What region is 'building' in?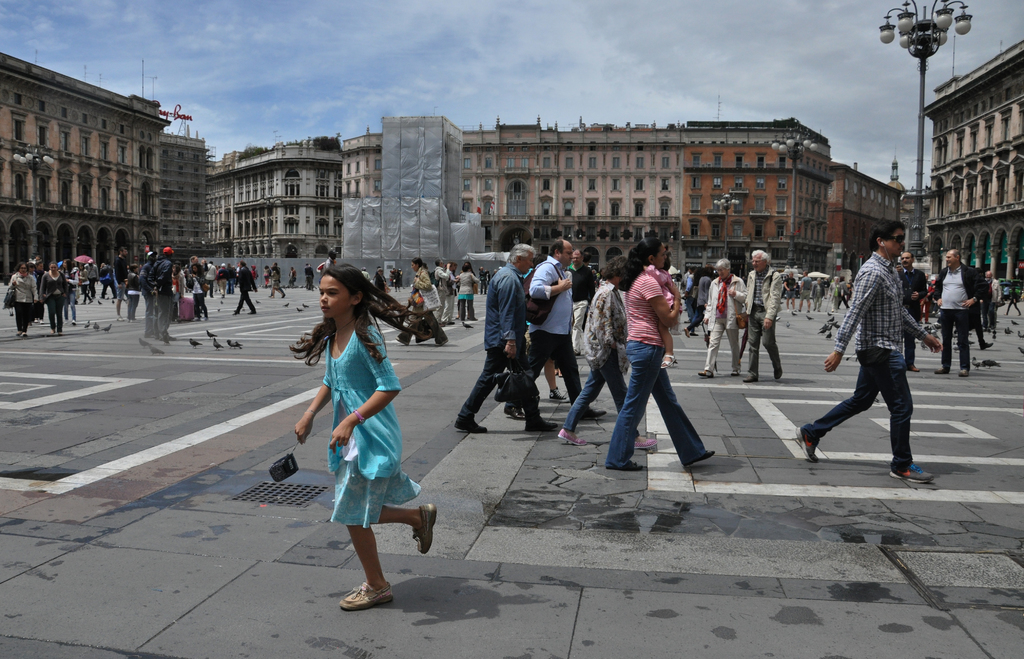
909,37,1023,282.
